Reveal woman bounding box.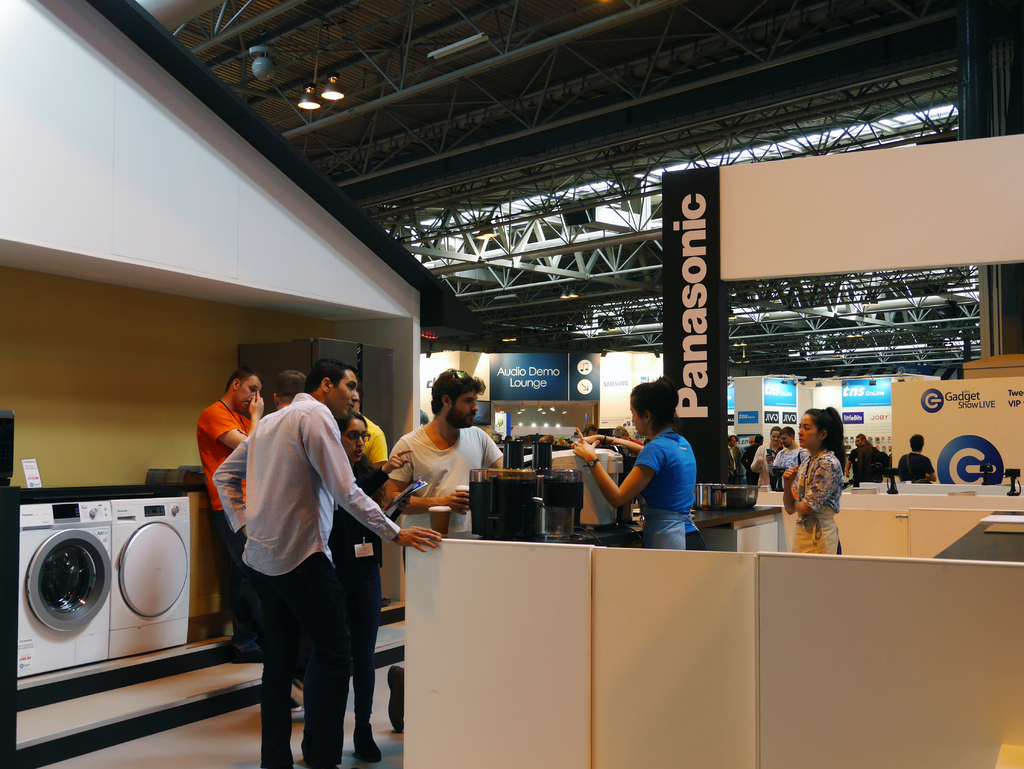
Revealed: <bbox>596, 392, 714, 555</bbox>.
